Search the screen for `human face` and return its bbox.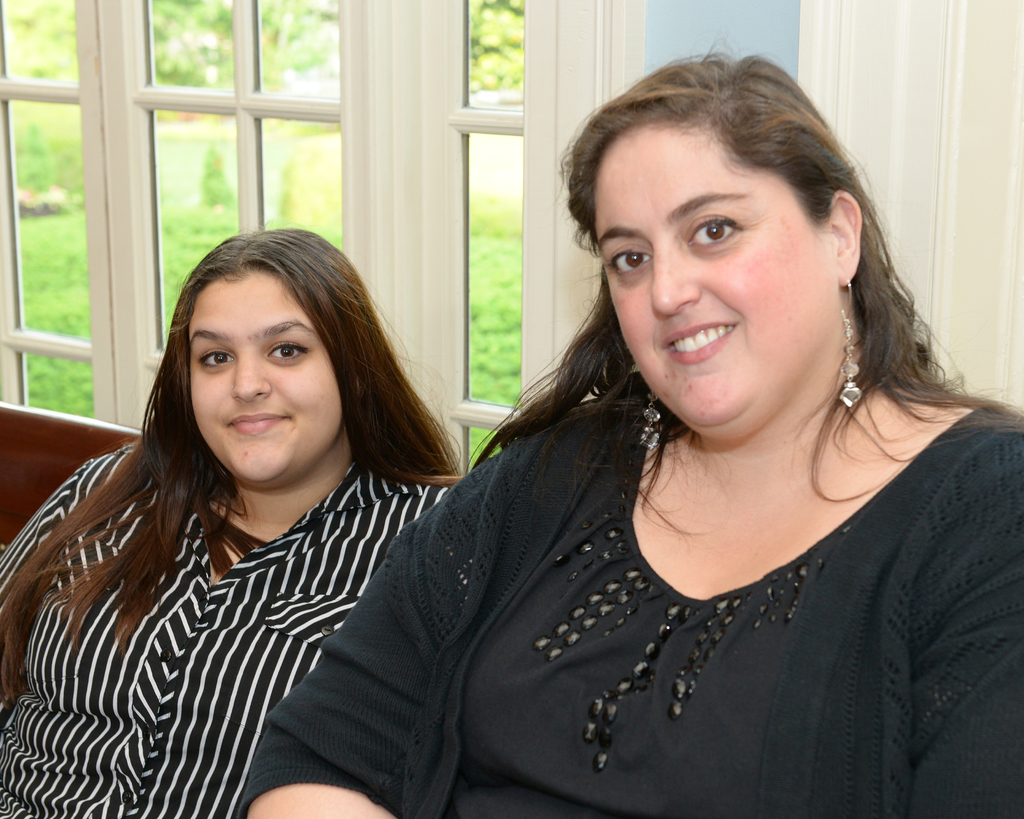
Found: l=593, t=129, r=832, b=435.
